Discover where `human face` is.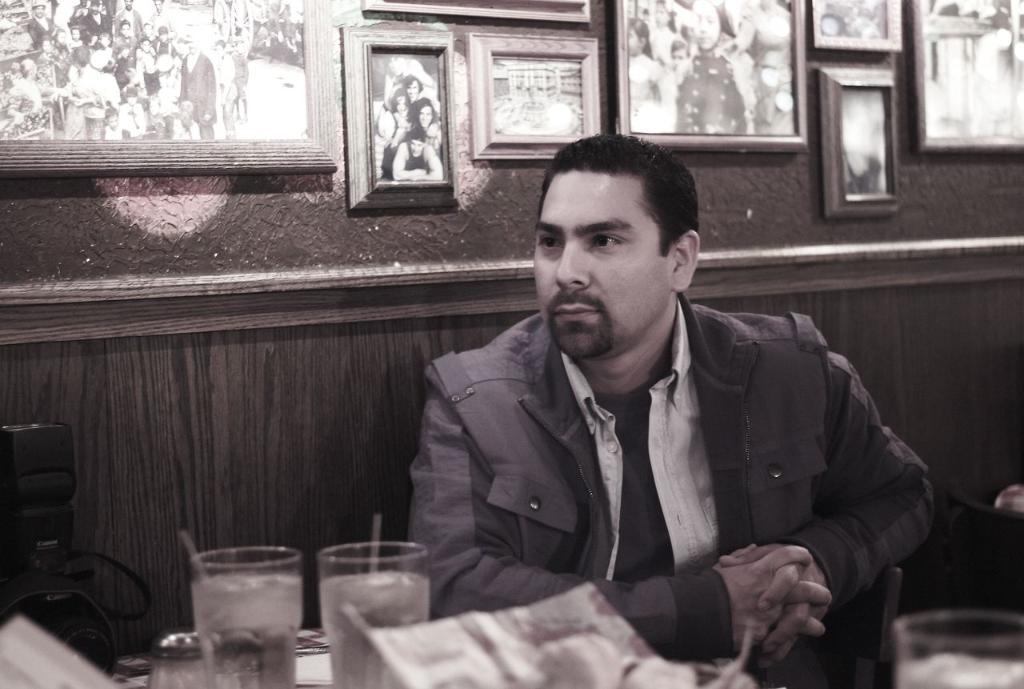
Discovered at pyautogui.locateOnScreen(629, 29, 638, 56).
